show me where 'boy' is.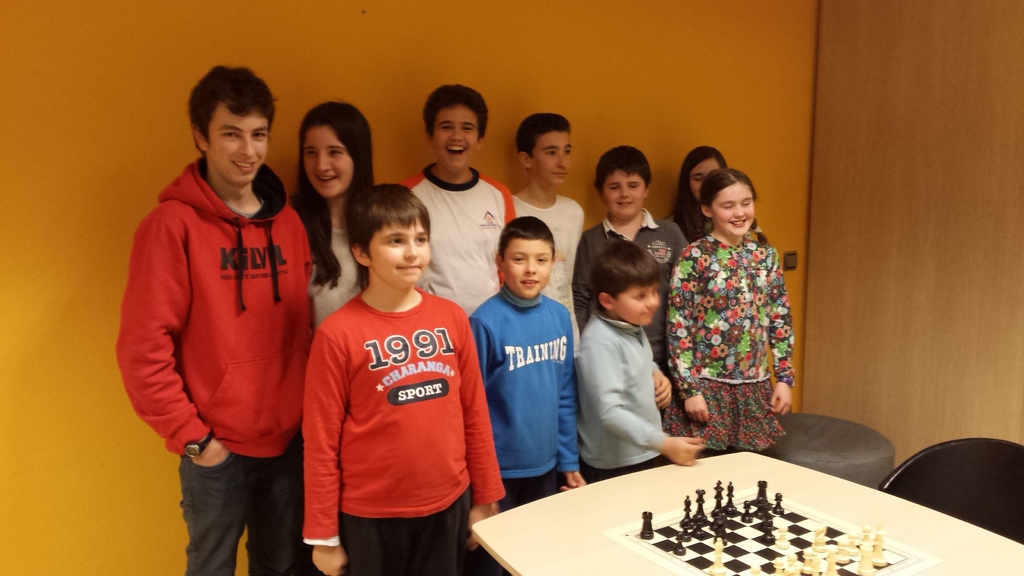
'boy' is at bbox(511, 111, 582, 359).
